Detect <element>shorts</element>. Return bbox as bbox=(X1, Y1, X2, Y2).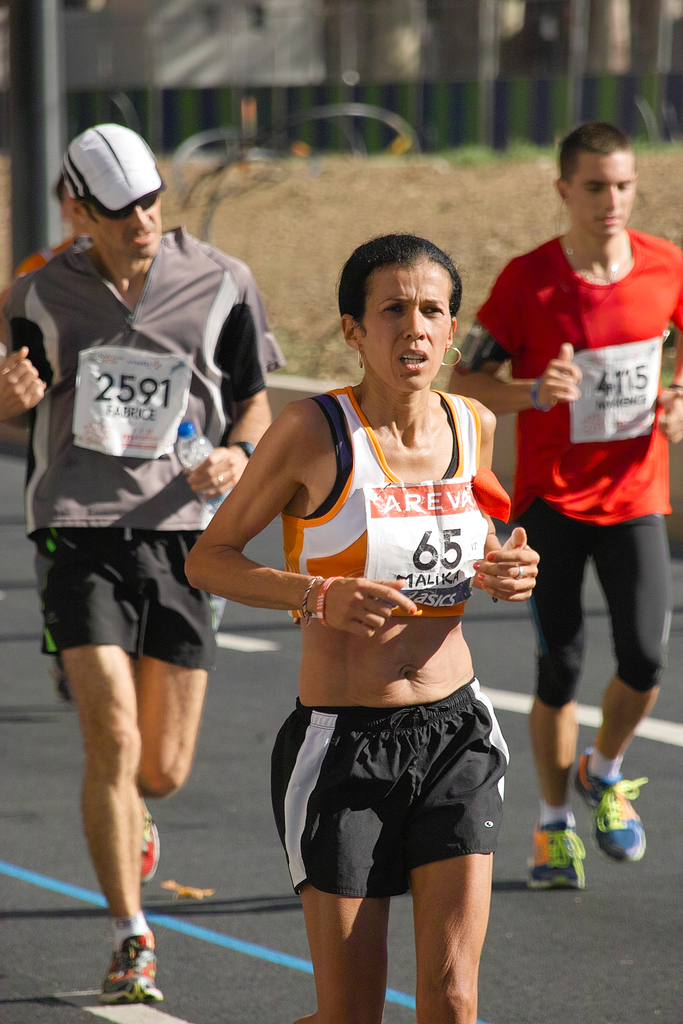
bbox=(42, 529, 224, 674).
